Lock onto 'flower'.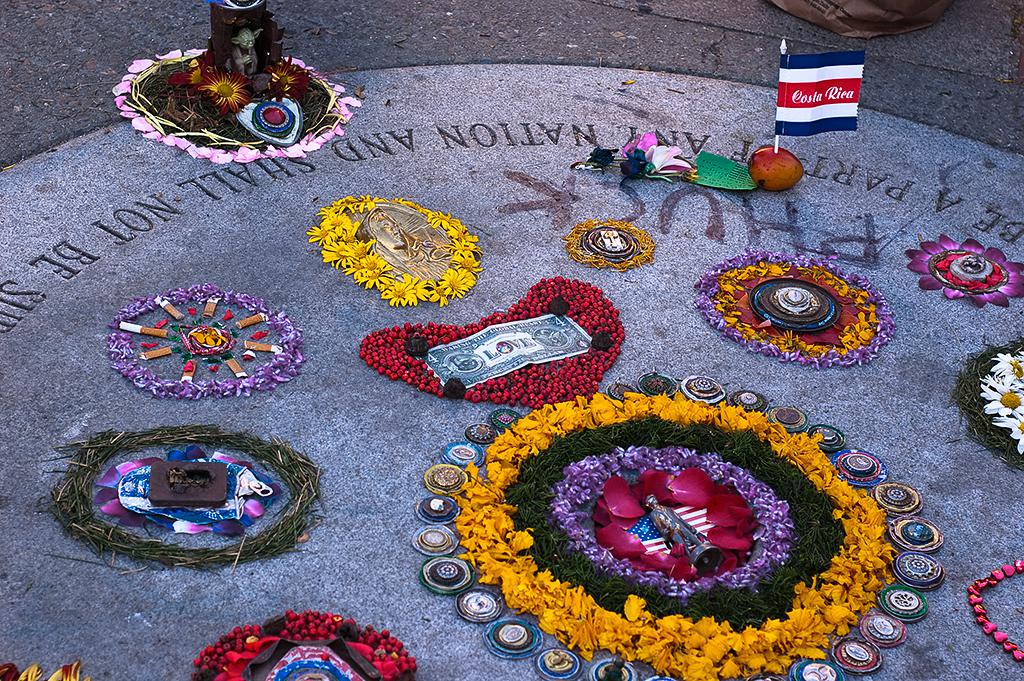
Locked: 266:61:318:104.
